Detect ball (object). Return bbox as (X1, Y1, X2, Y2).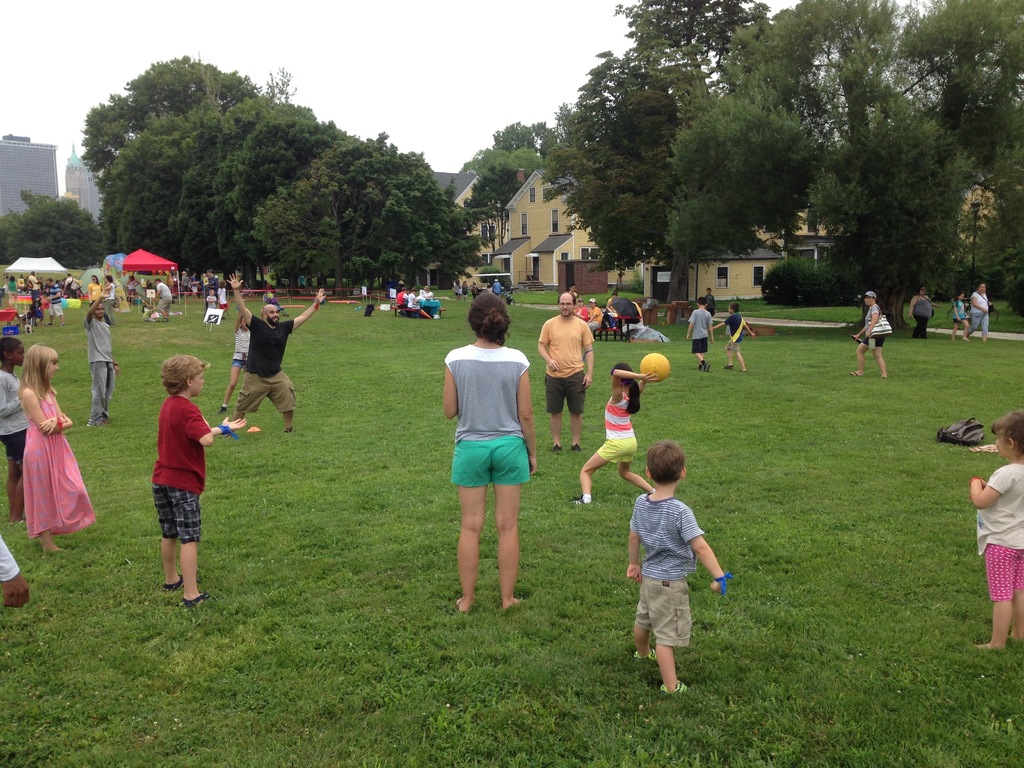
(644, 351, 669, 381).
